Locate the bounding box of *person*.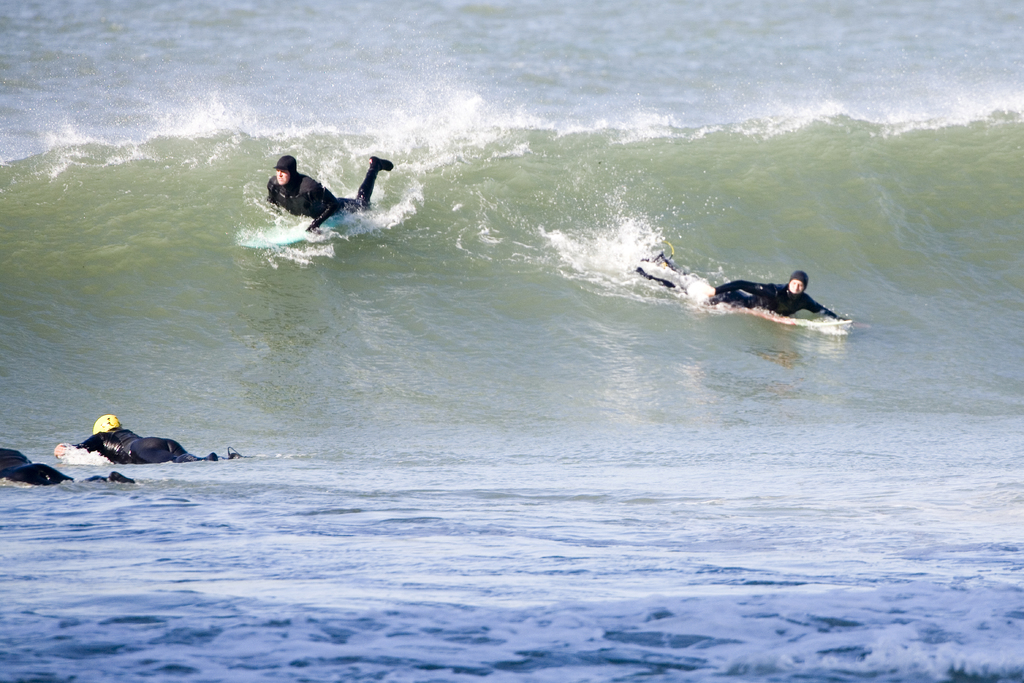
Bounding box: l=626, t=247, r=850, b=328.
